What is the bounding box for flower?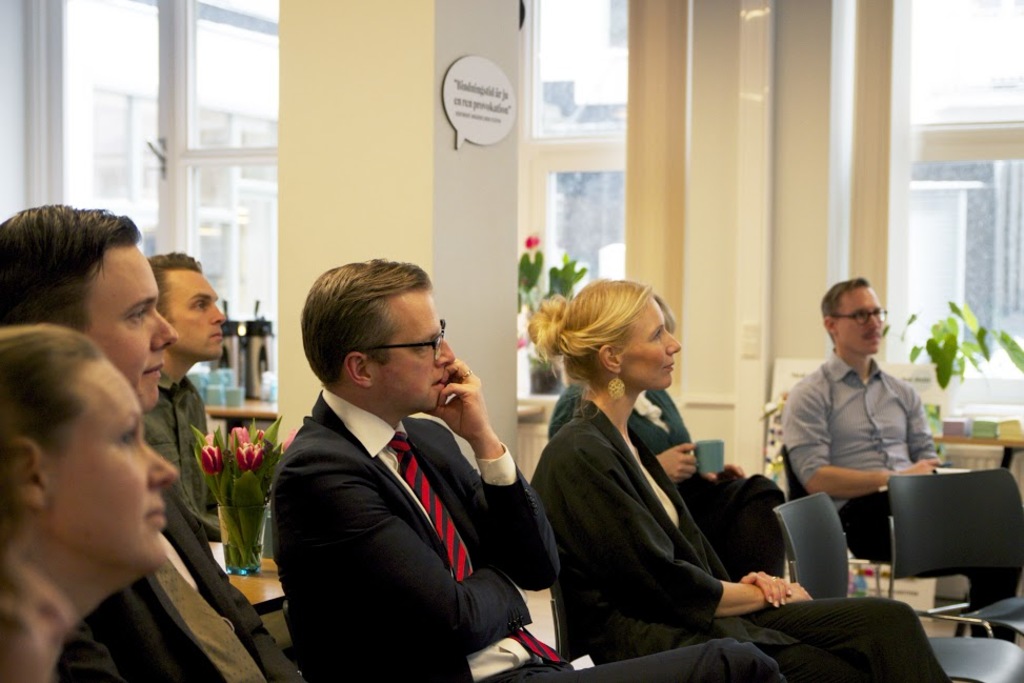
{"left": 196, "top": 443, "right": 233, "bottom": 478}.
